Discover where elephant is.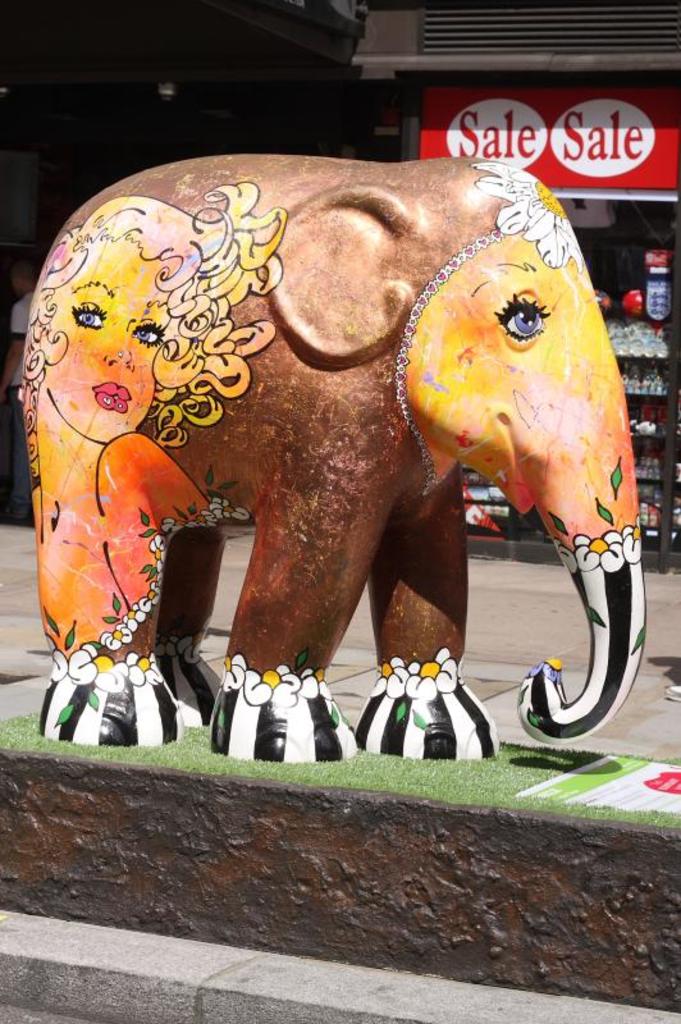
Discovered at locate(15, 152, 650, 685).
